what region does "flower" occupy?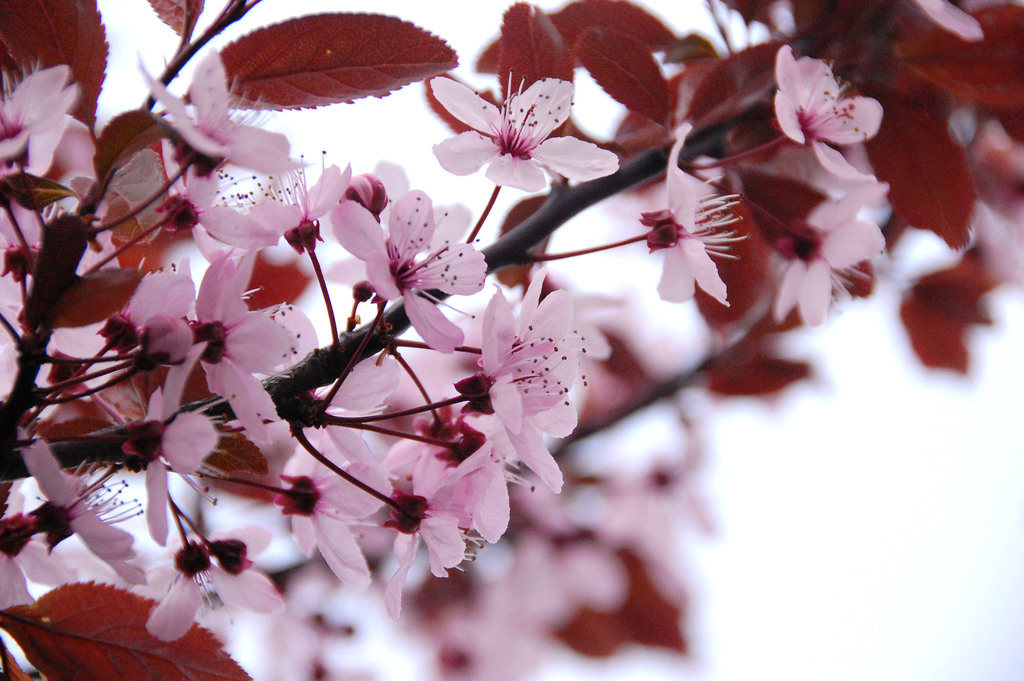
select_region(424, 75, 618, 195).
